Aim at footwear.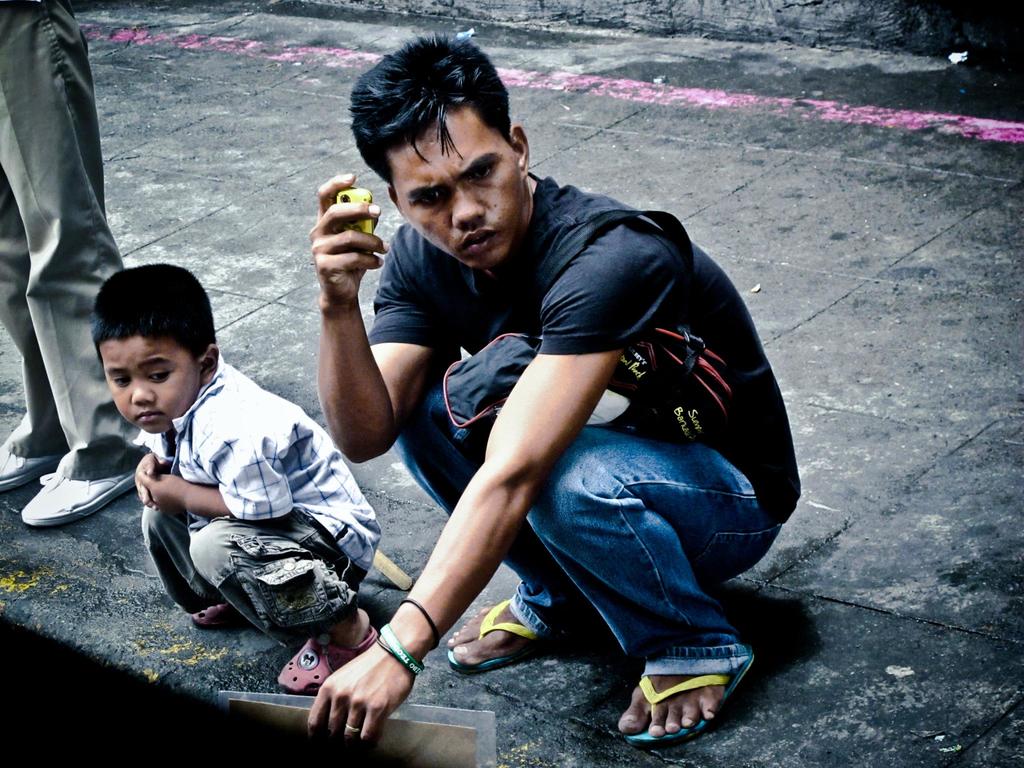
Aimed at 0,444,70,492.
